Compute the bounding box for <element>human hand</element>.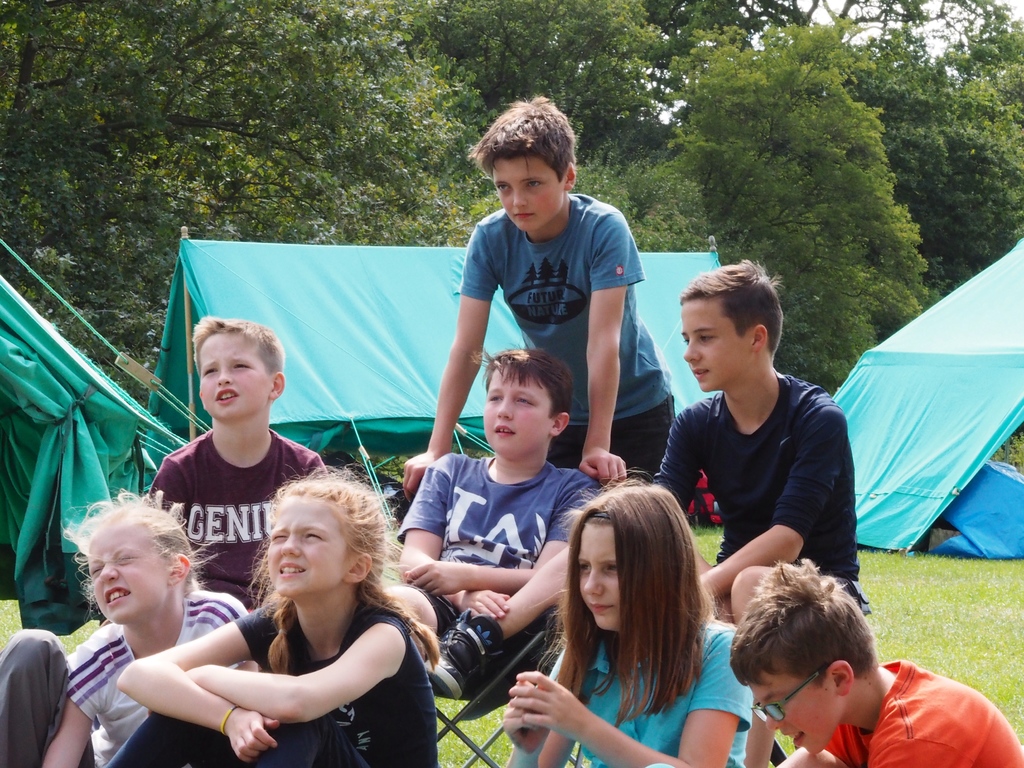
x1=575 y1=449 x2=625 y2=492.
